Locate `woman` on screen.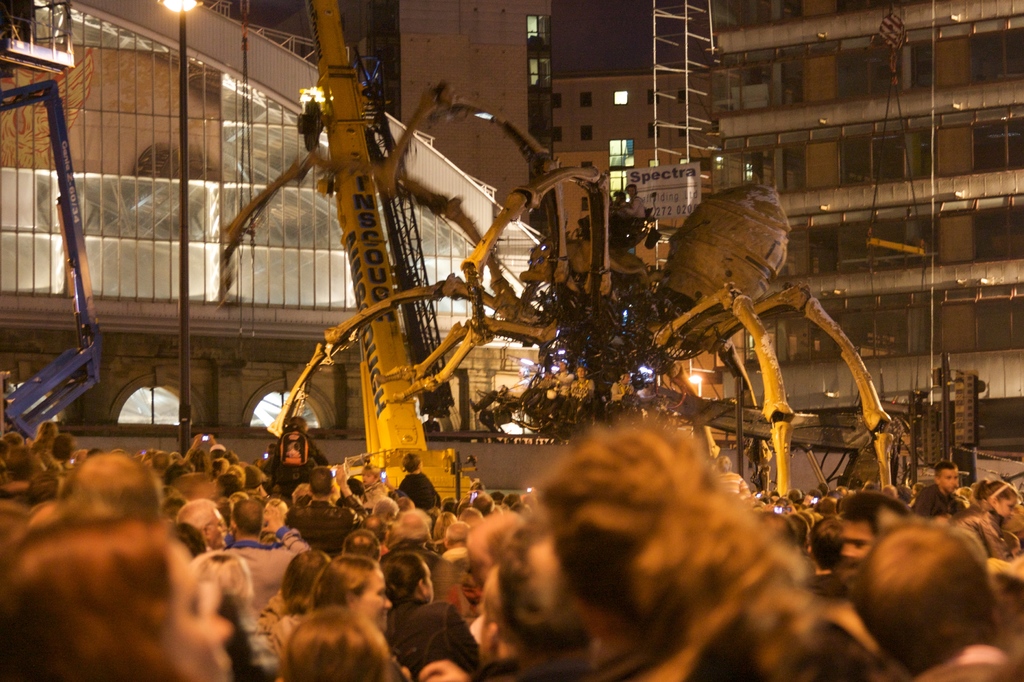
On screen at 316/559/397/642.
